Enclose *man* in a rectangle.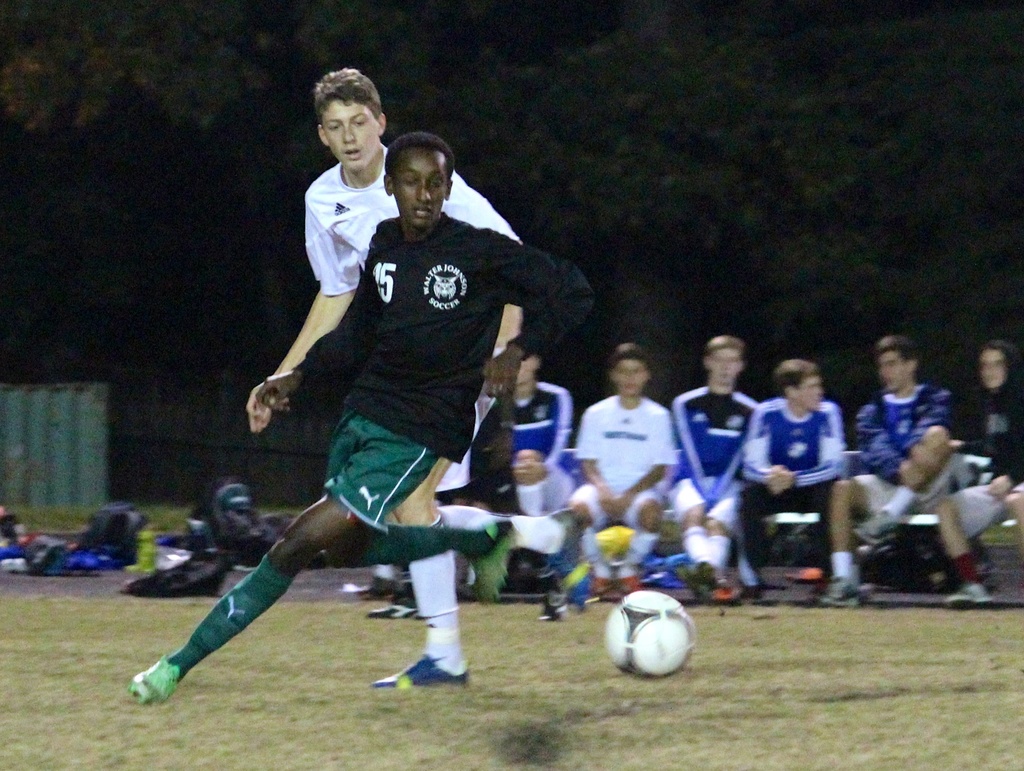
573,337,671,605.
